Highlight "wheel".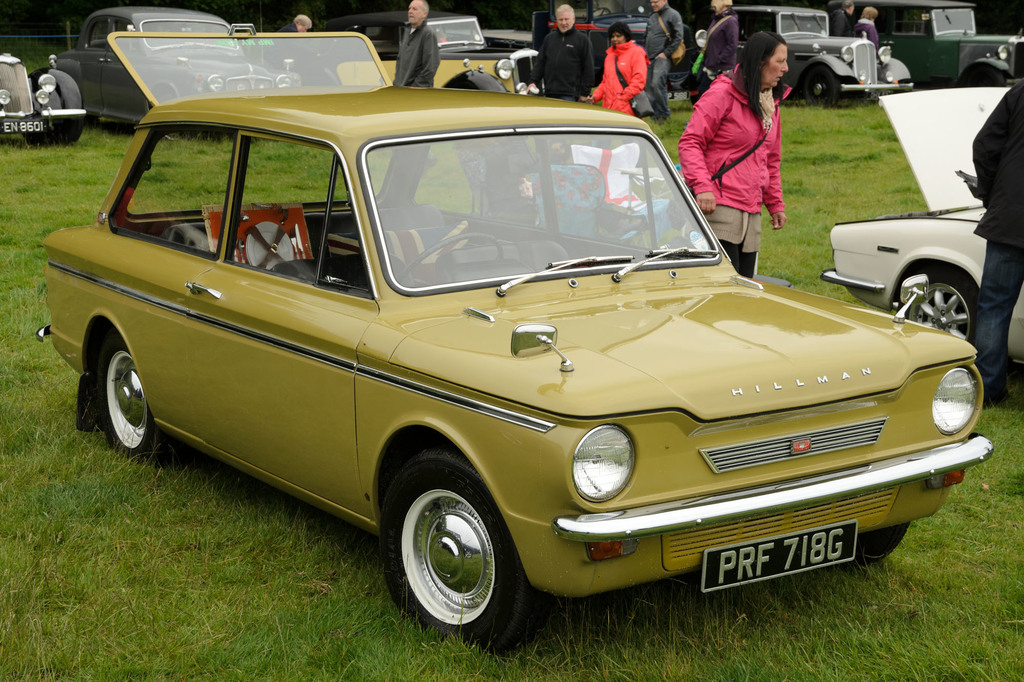
Highlighted region: bbox=(373, 451, 545, 667).
